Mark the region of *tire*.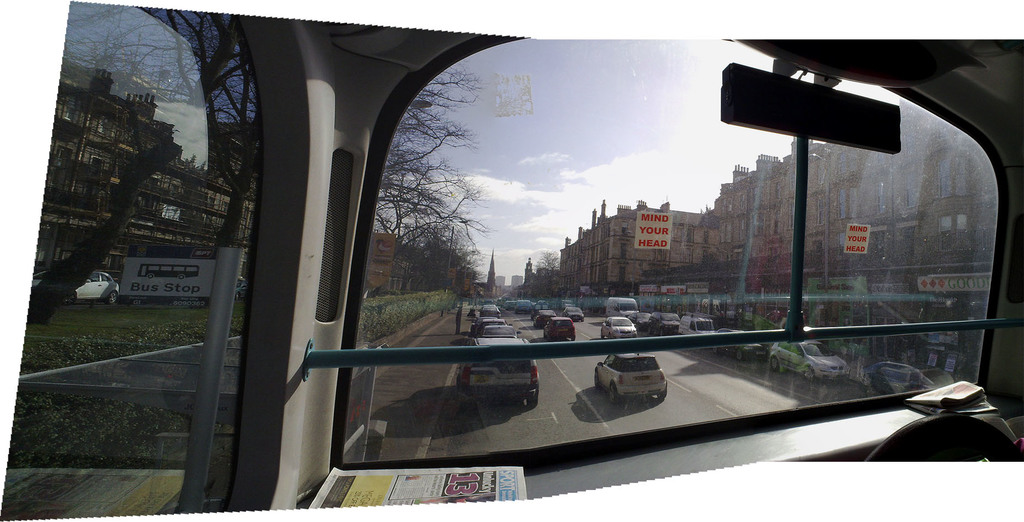
Region: BBox(106, 291, 116, 304).
